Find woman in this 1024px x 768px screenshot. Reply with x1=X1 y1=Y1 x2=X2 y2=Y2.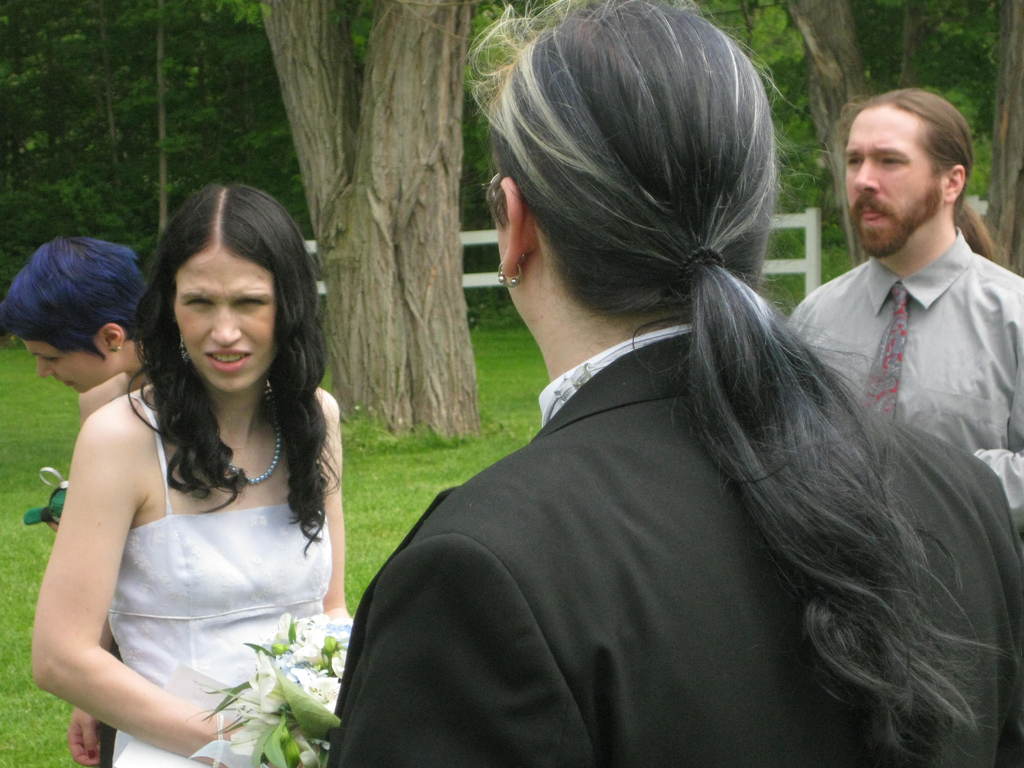
x1=0 y1=239 x2=156 y2=767.
